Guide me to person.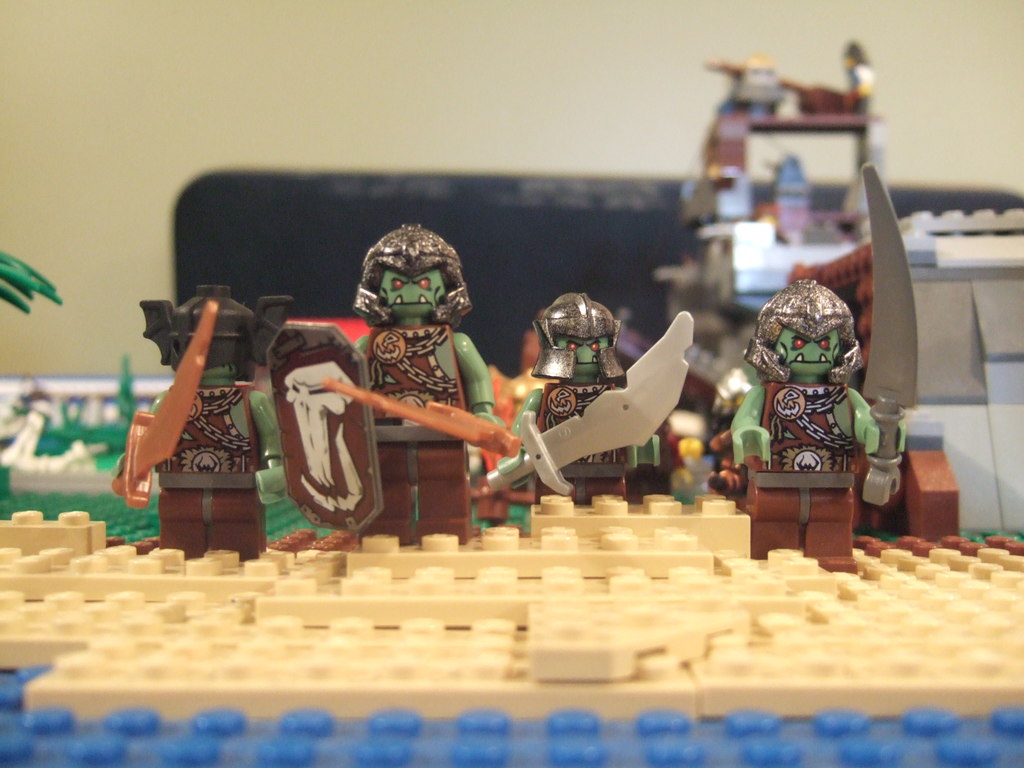
Guidance: box=[346, 223, 506, 540].
